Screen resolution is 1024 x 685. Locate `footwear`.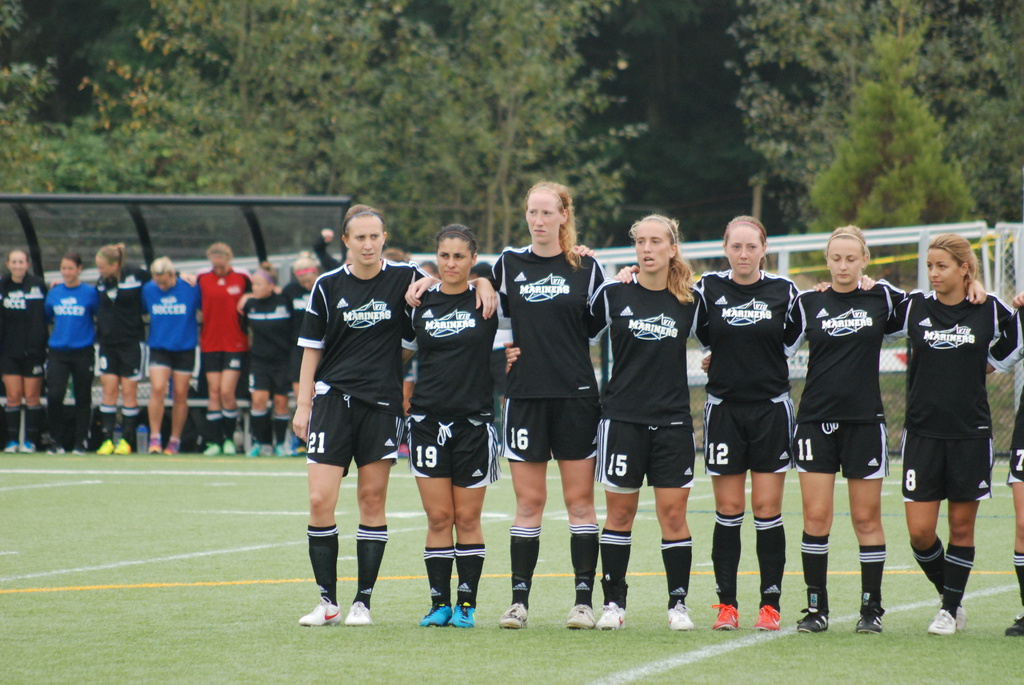
crop(111, 438, 131, 455).
